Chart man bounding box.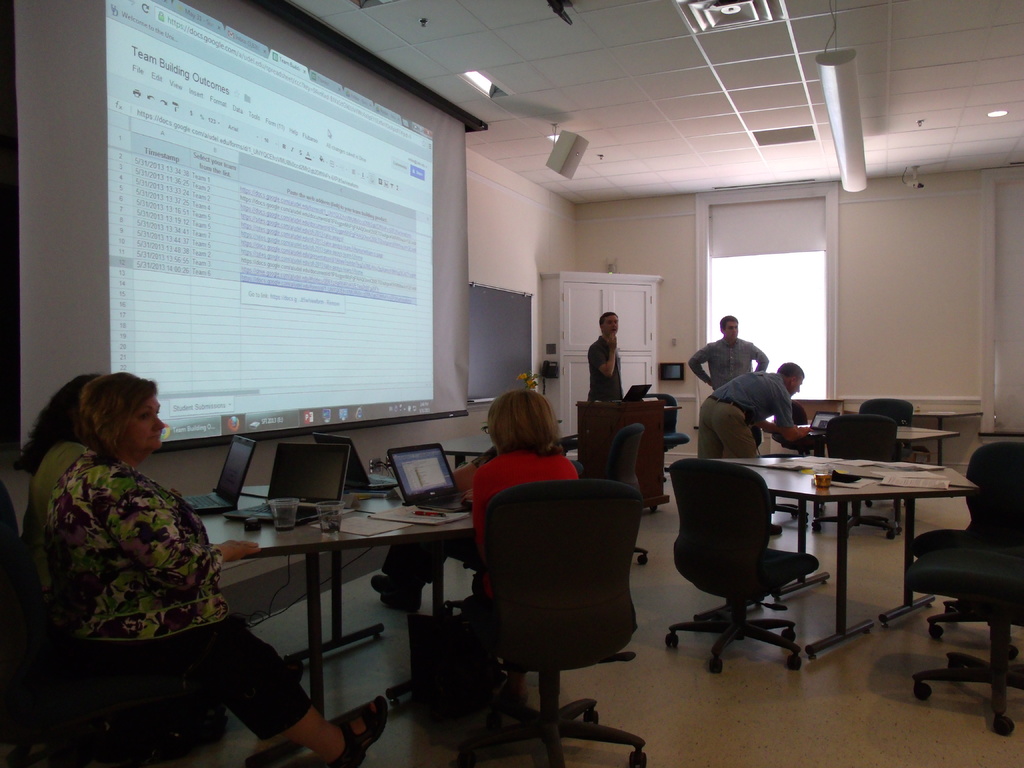
Charted: 587 307 624 403.
